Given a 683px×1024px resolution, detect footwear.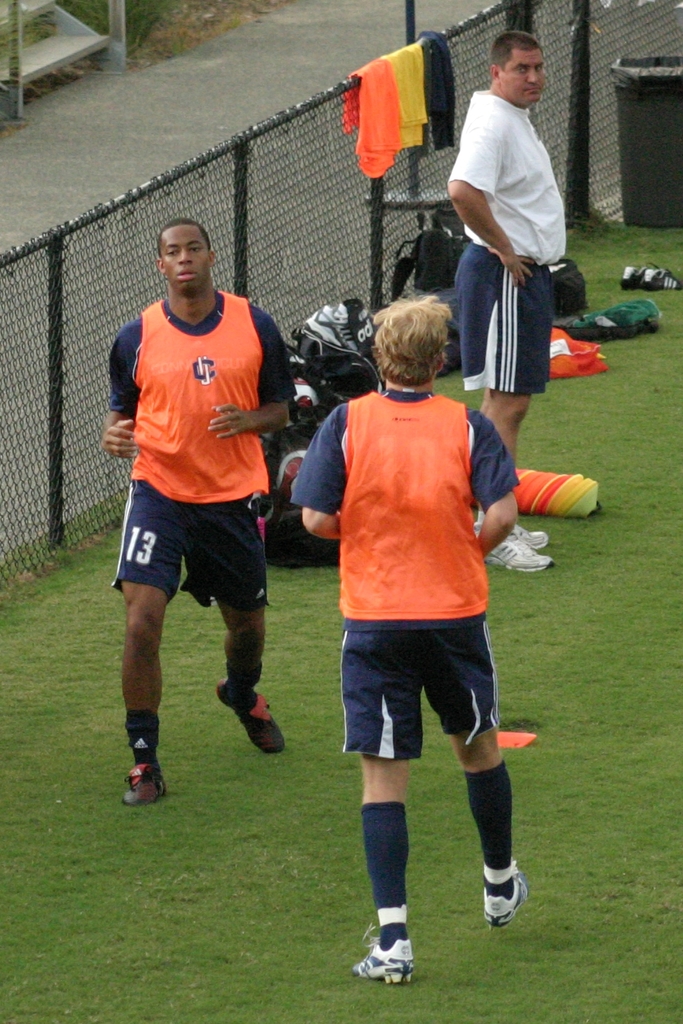
bbox(621, 261, 646, 289).
